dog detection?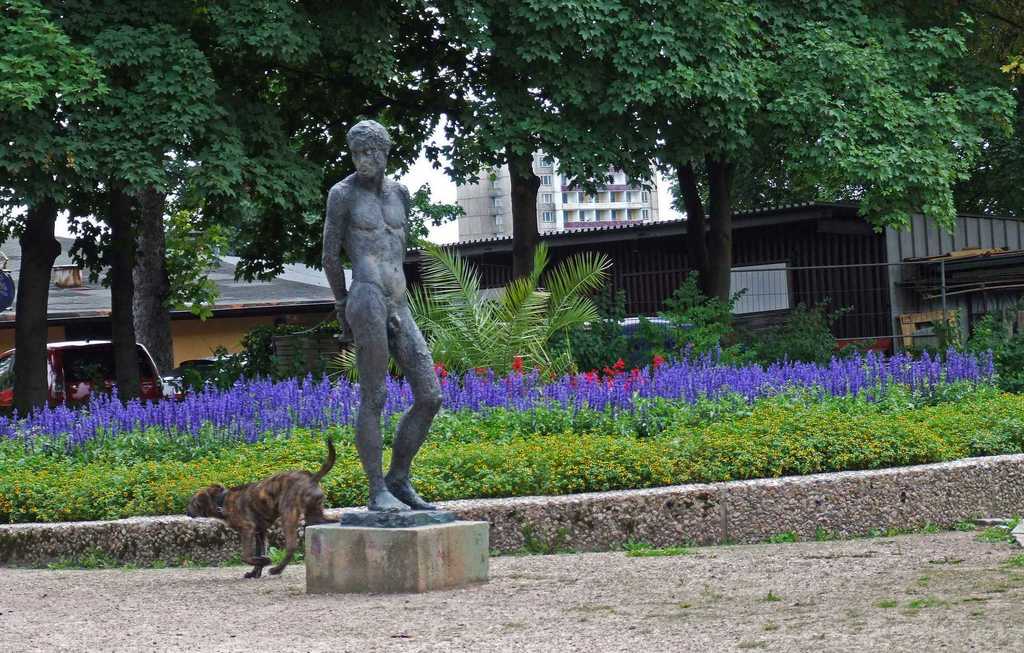
rect(187, 434, 338, 578)
